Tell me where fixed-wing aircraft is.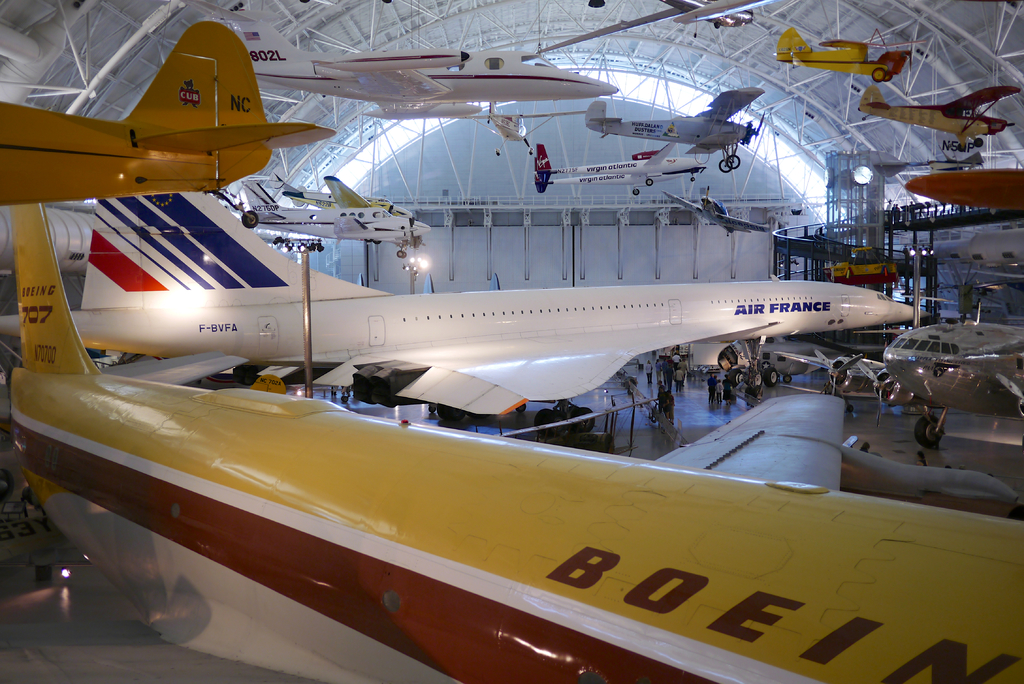
fixed-wing aircraft is at (720,329,858,391).
